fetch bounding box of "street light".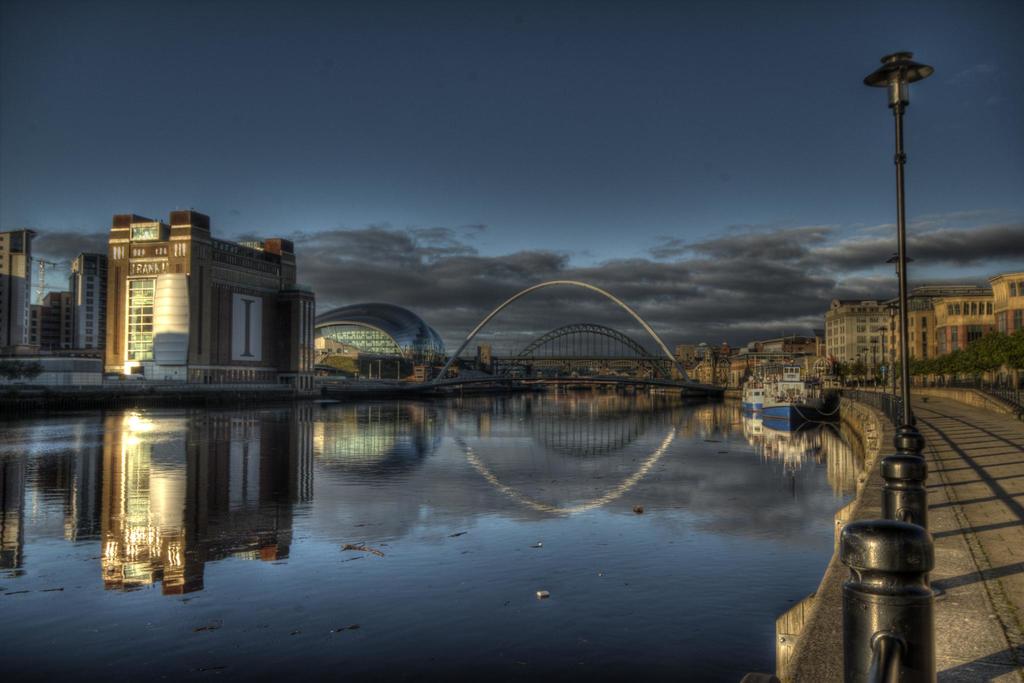
Bbox: pyautogui.locateOnScreen(861, 349, 870, 380).
